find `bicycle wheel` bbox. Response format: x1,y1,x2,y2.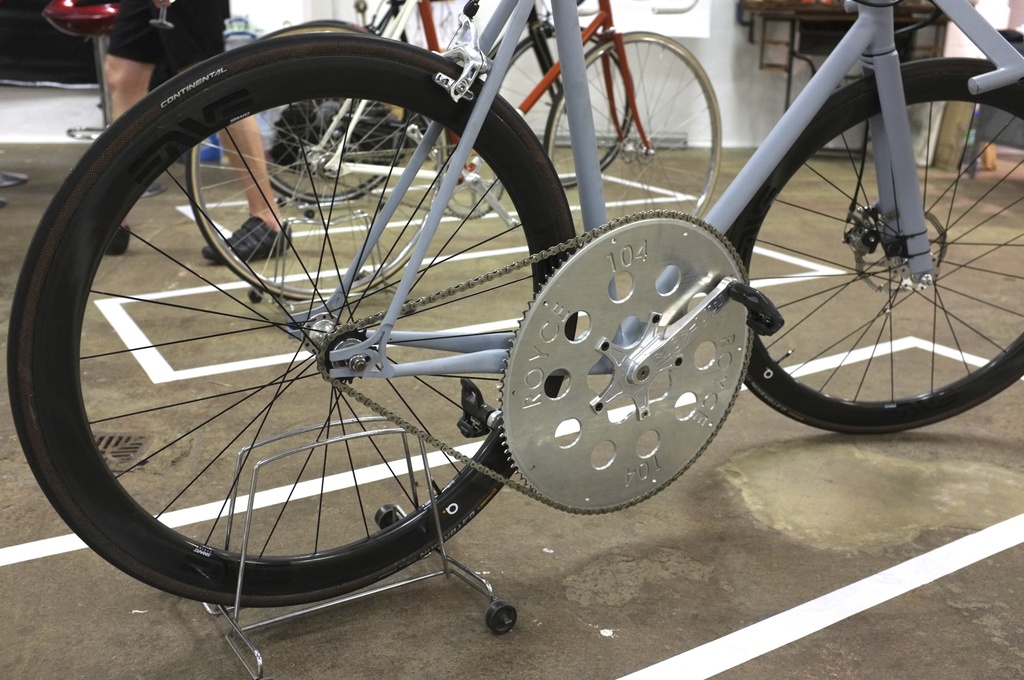
188,9,449,298.
